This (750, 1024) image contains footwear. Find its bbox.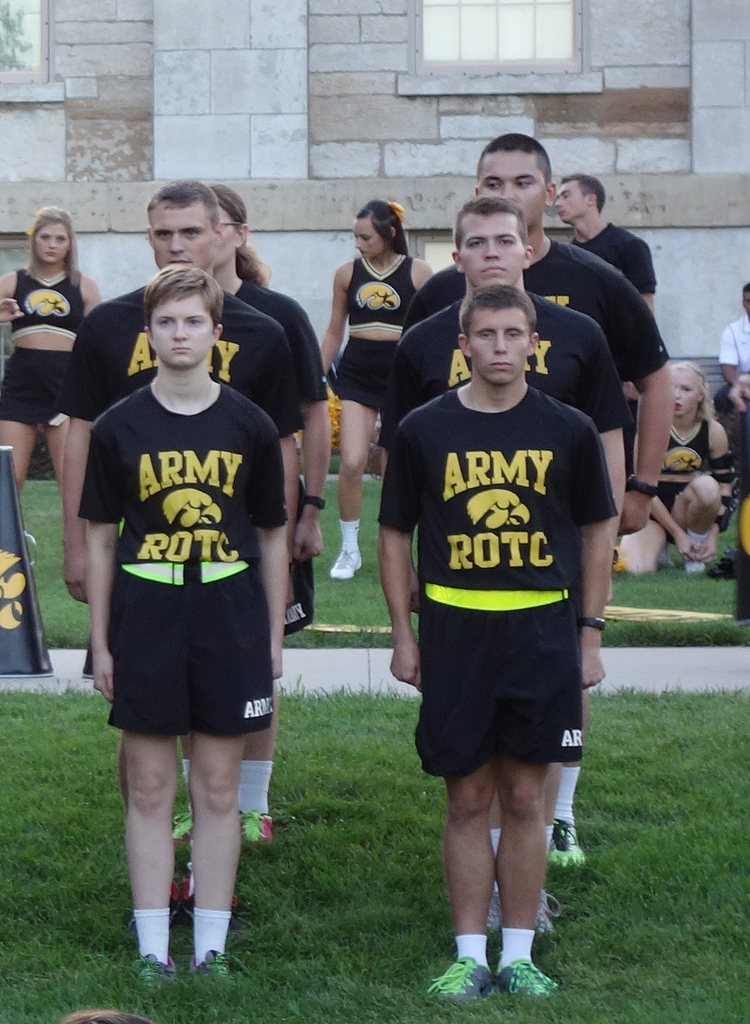
select_region(194, 952, 247, 986).
